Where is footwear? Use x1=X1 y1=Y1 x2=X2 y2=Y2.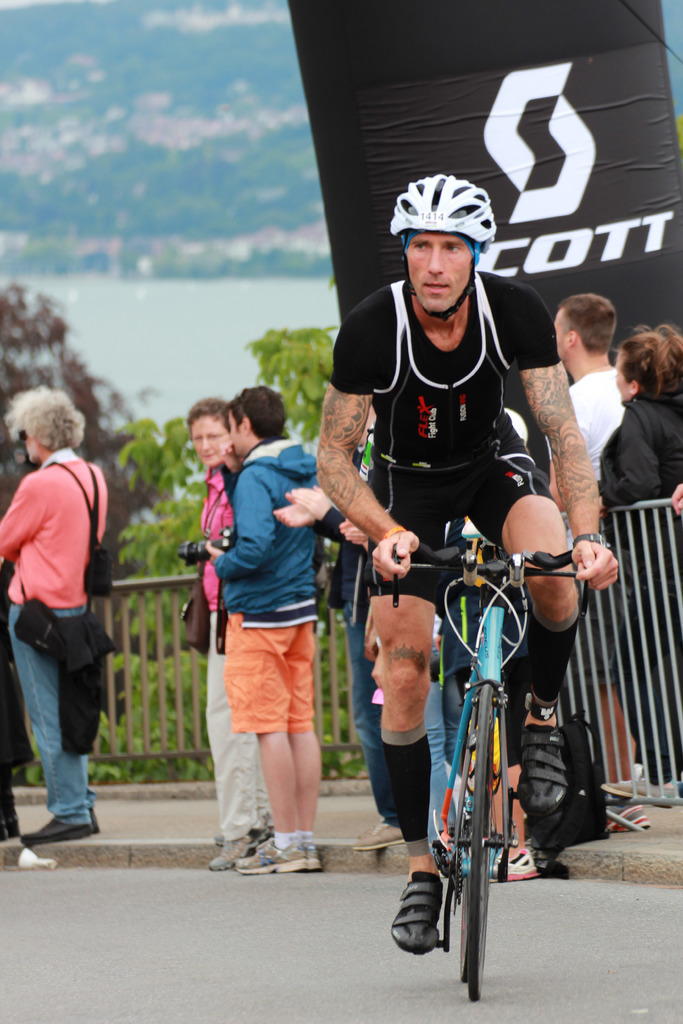
x1=236 y1=833 x2=304 y2=872.
